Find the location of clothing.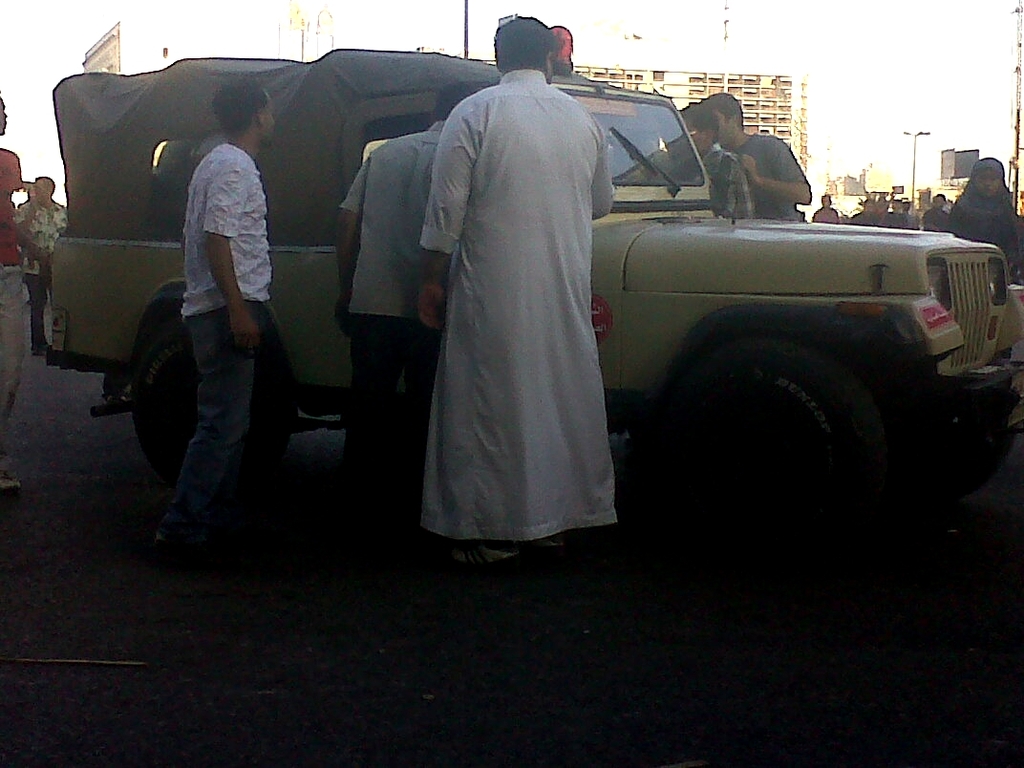
Location: 188, 137, 270, 520.
